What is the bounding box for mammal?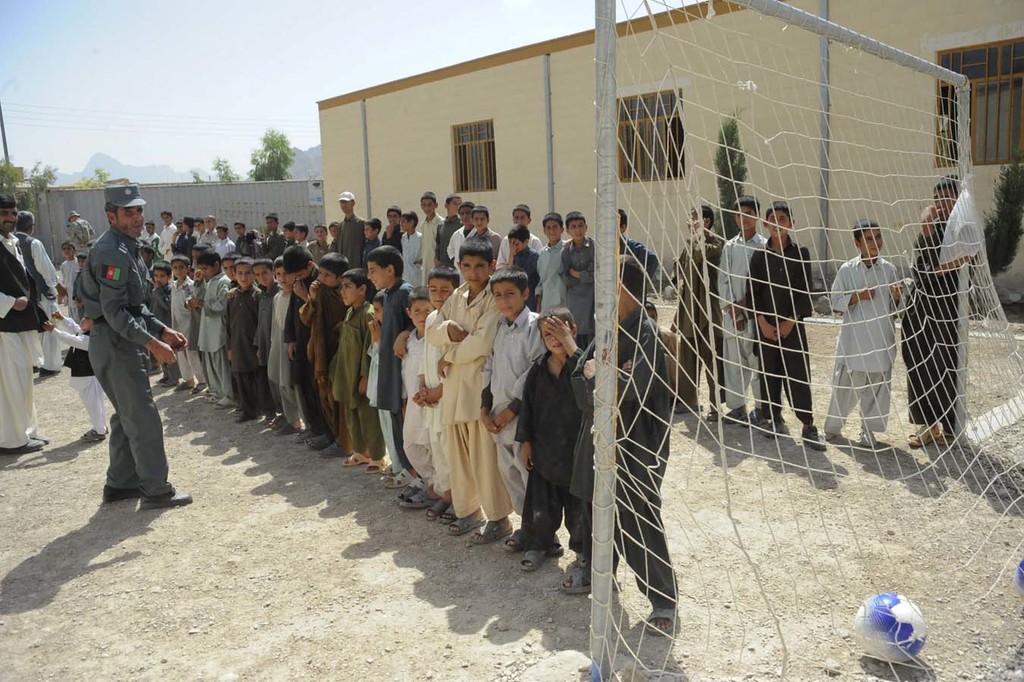
(562,209,602,338).
